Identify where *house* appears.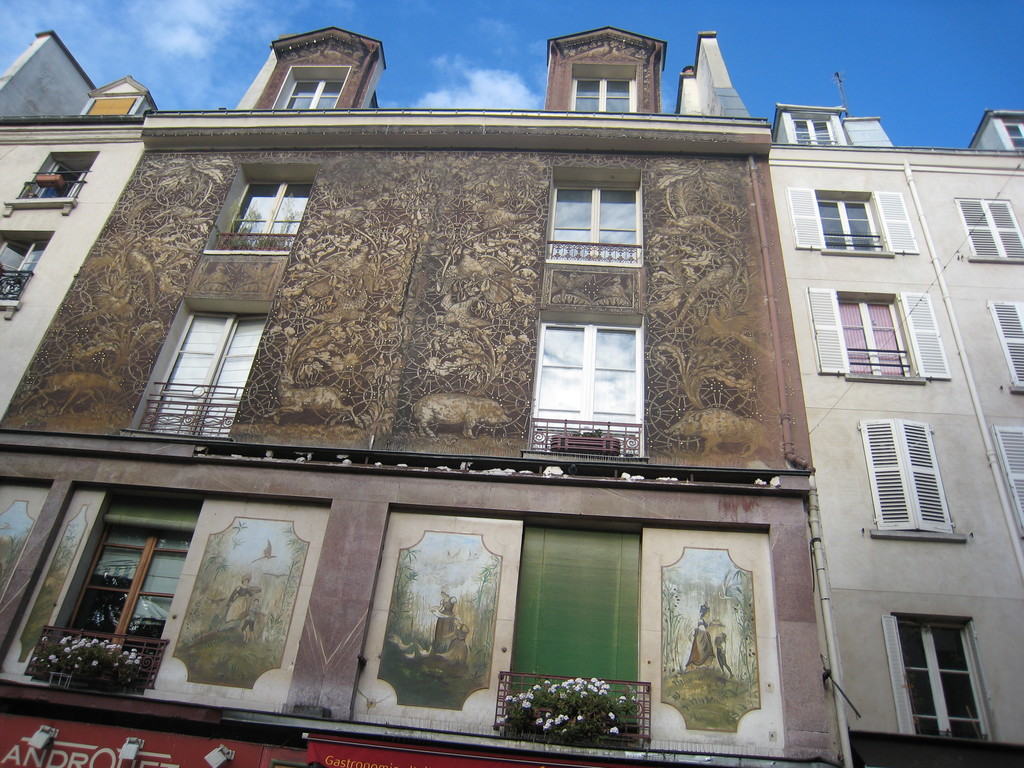
Appears at 742,74,1020,717.
